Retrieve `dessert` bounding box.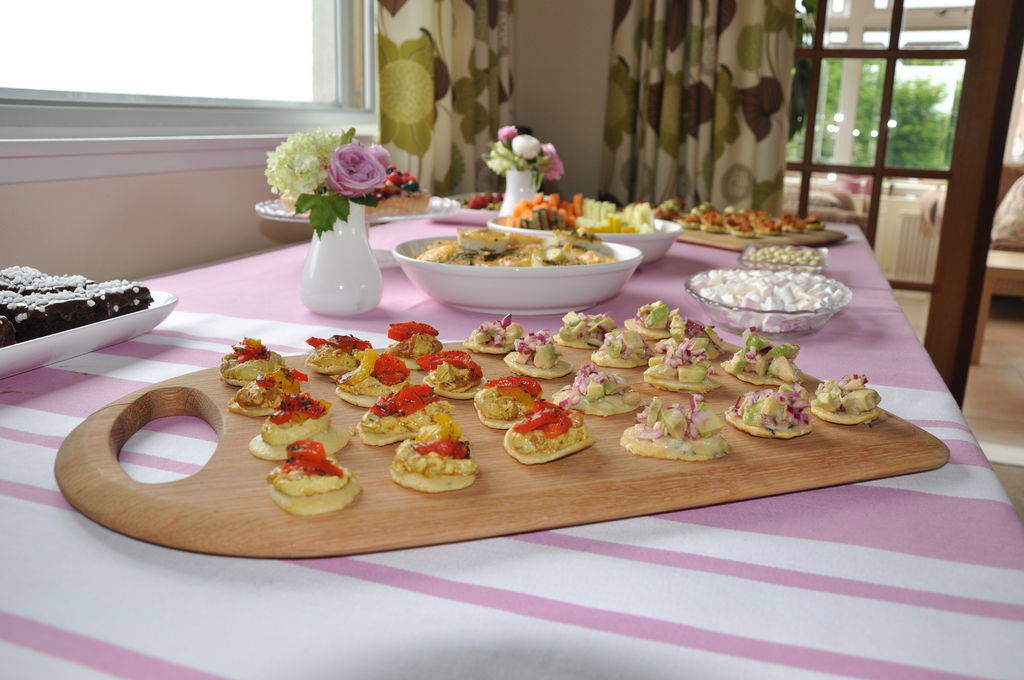
Bounding box: <region>742, 240, 820, 268</region>.
